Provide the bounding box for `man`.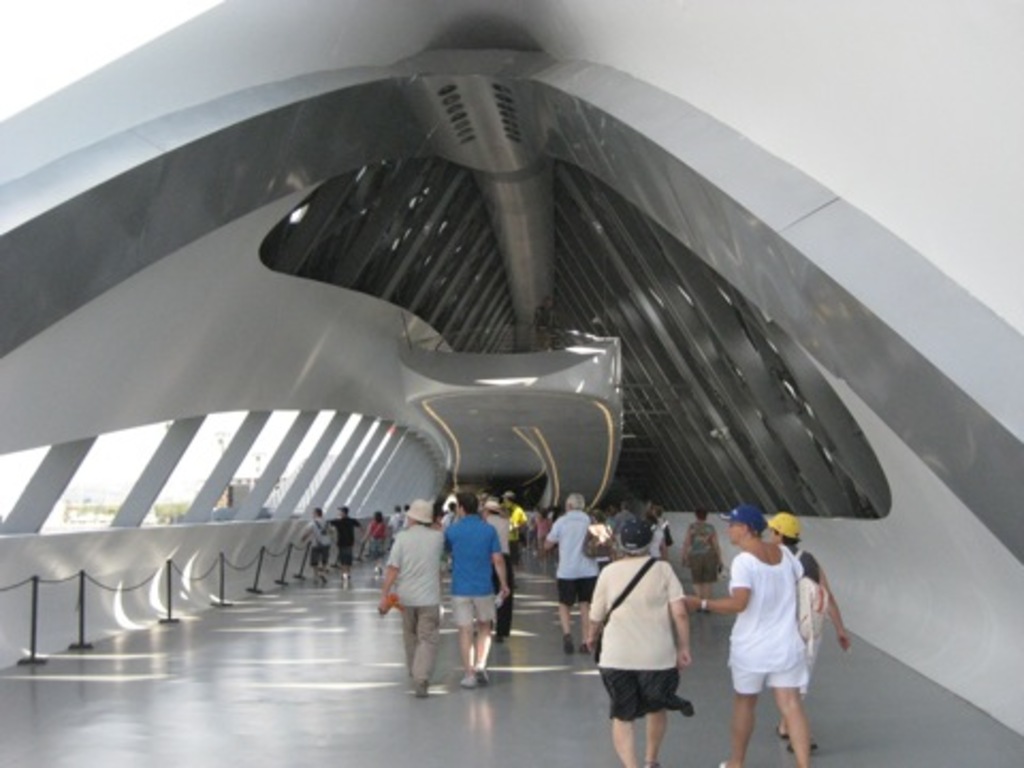
bbox(770, 521, 862, 751).
